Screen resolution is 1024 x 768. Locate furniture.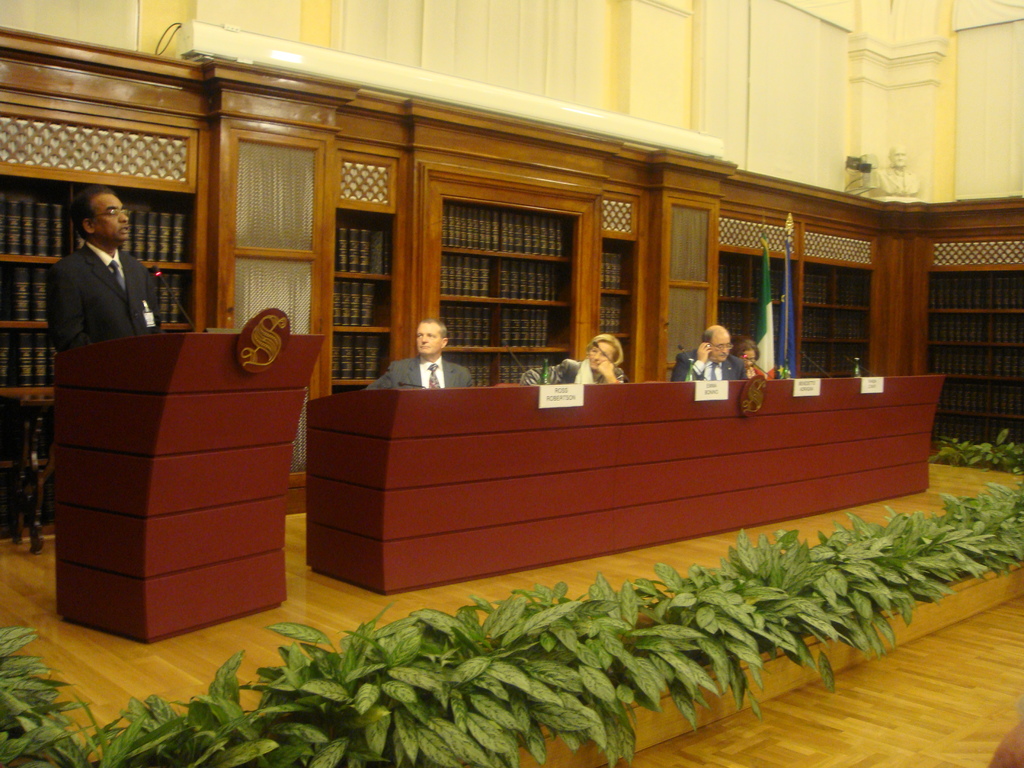
bbox=[926, 268, 1023, 445].
